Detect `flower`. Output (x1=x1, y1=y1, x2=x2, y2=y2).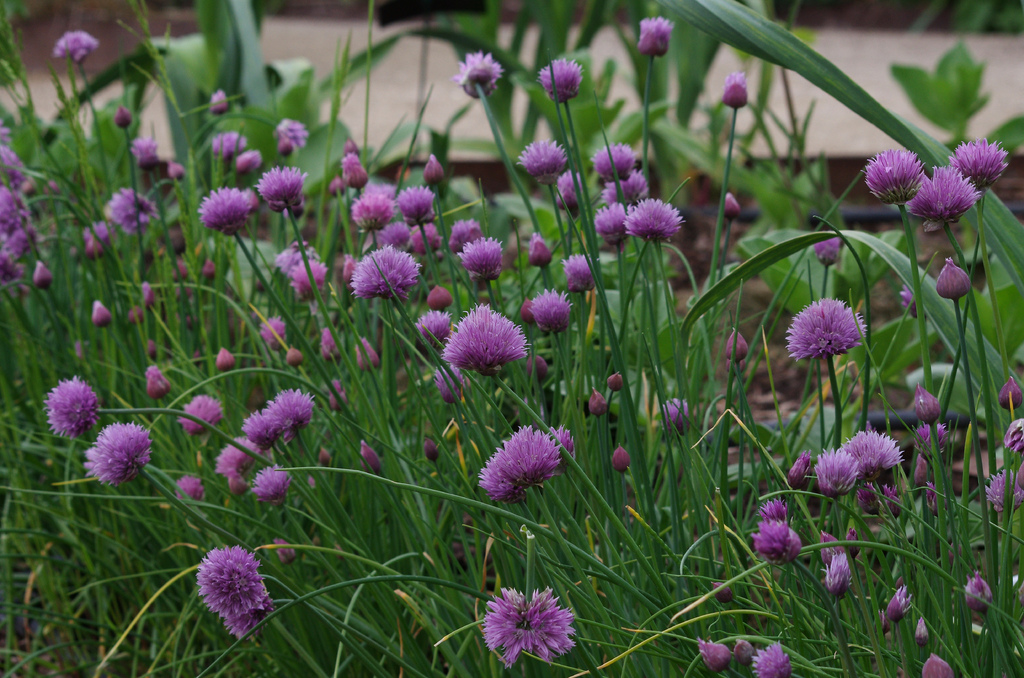
(x1=271, y1=118, x2=307, y2=148).
